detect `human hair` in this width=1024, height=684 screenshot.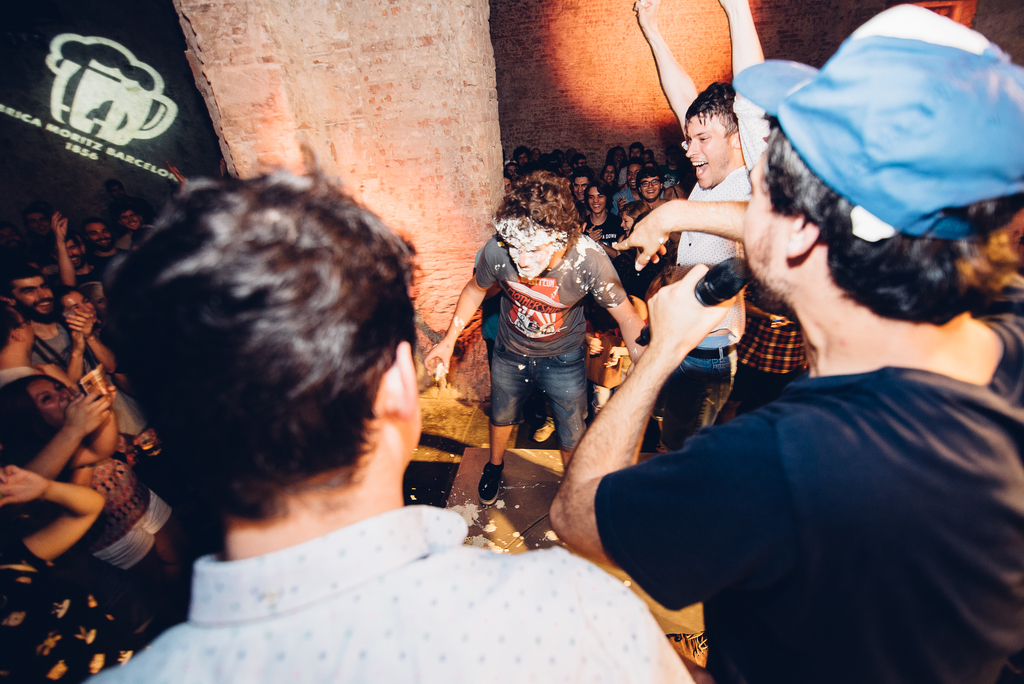
Detection: x1=0 y1=297 x2=20 y2=356.
